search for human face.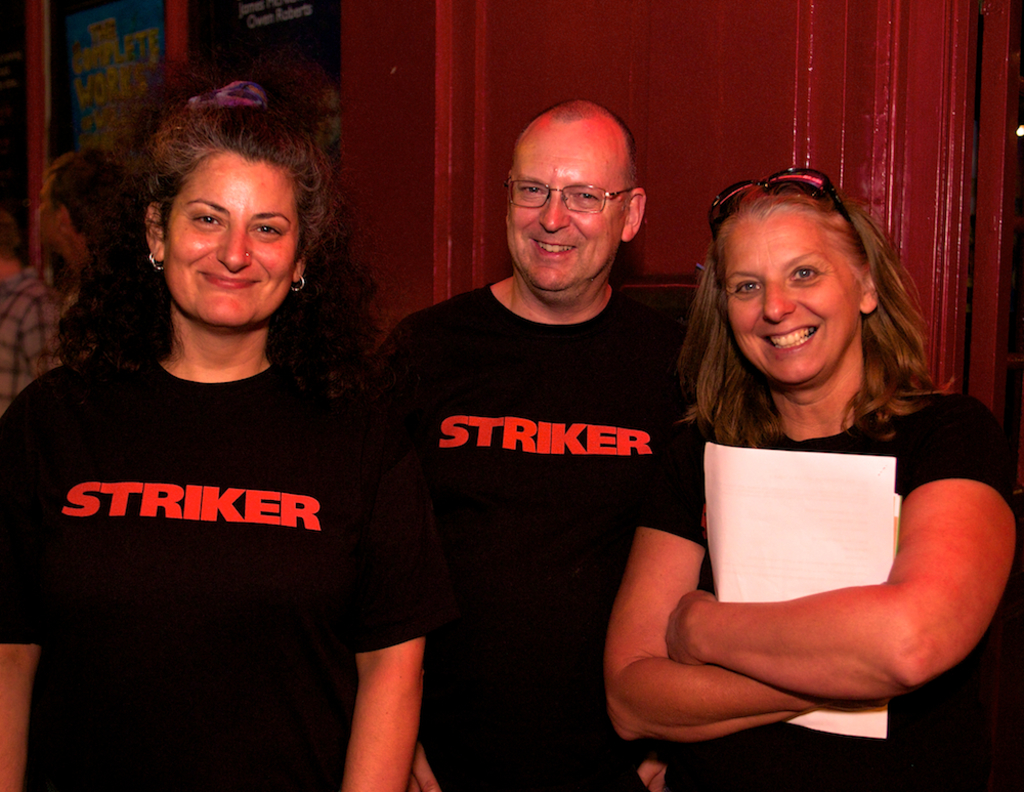
Found at l=163, t=153, r=296, b=323.
